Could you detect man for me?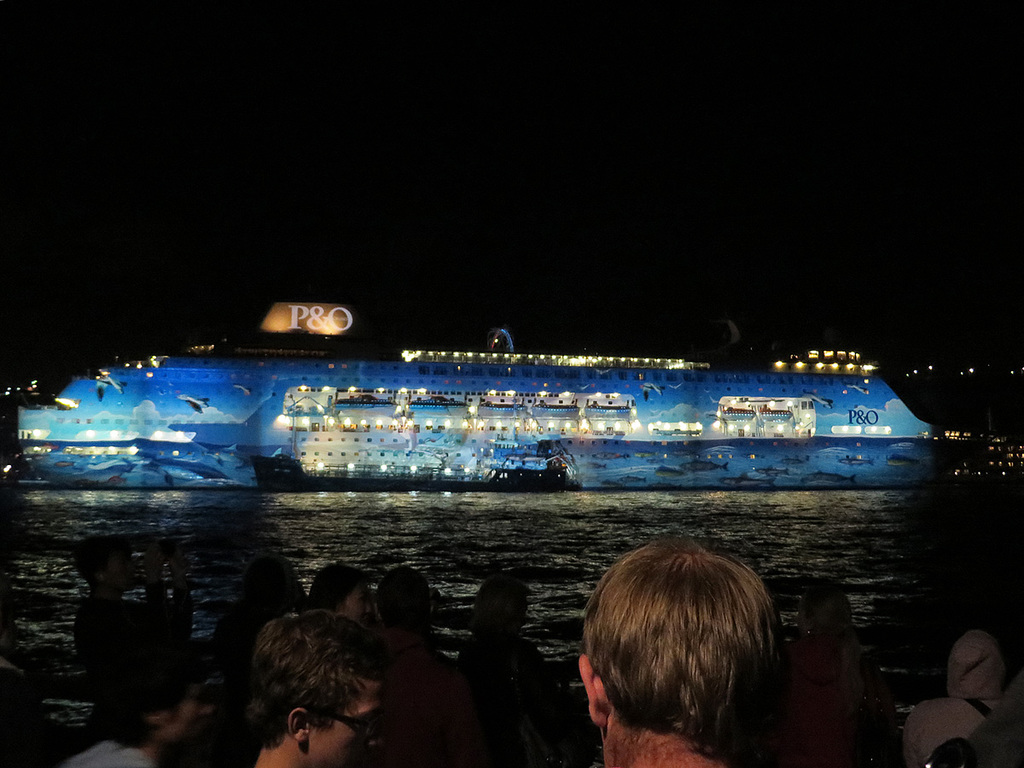
Detection result: (x1=576, y1=532, x2=779, y2=767).
